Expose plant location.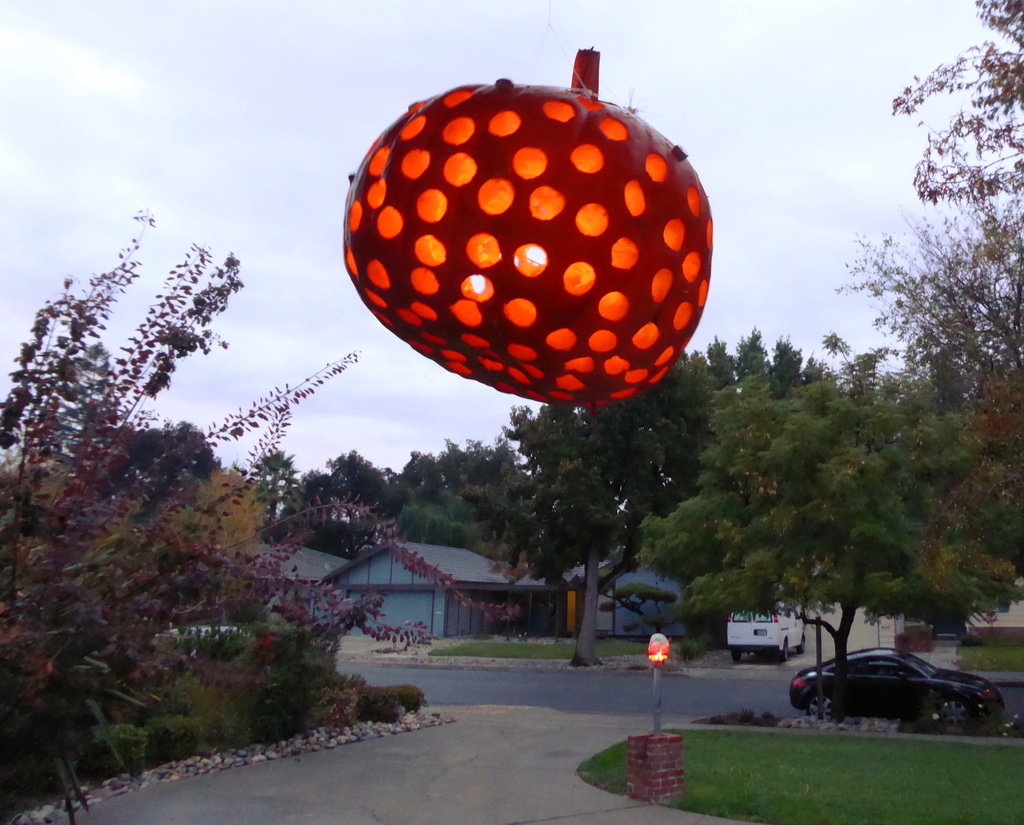
Exposed at [360, 683, 426, 723].
